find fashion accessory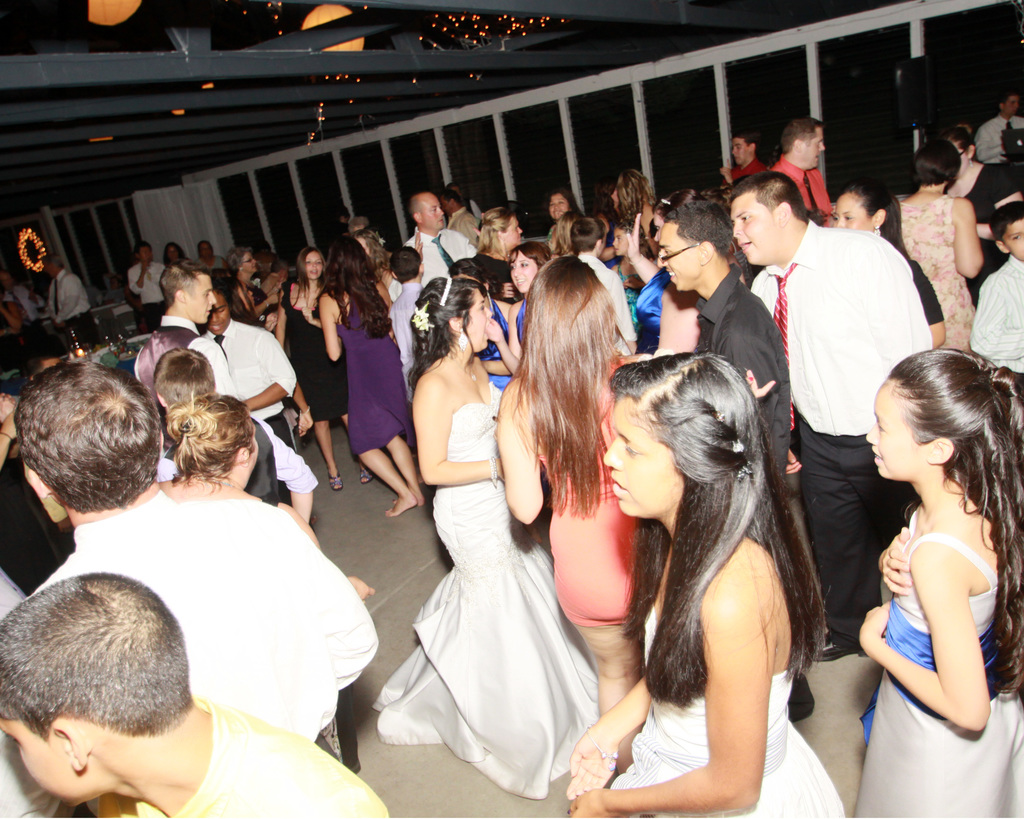
box=[730, 436, 745, 457]
